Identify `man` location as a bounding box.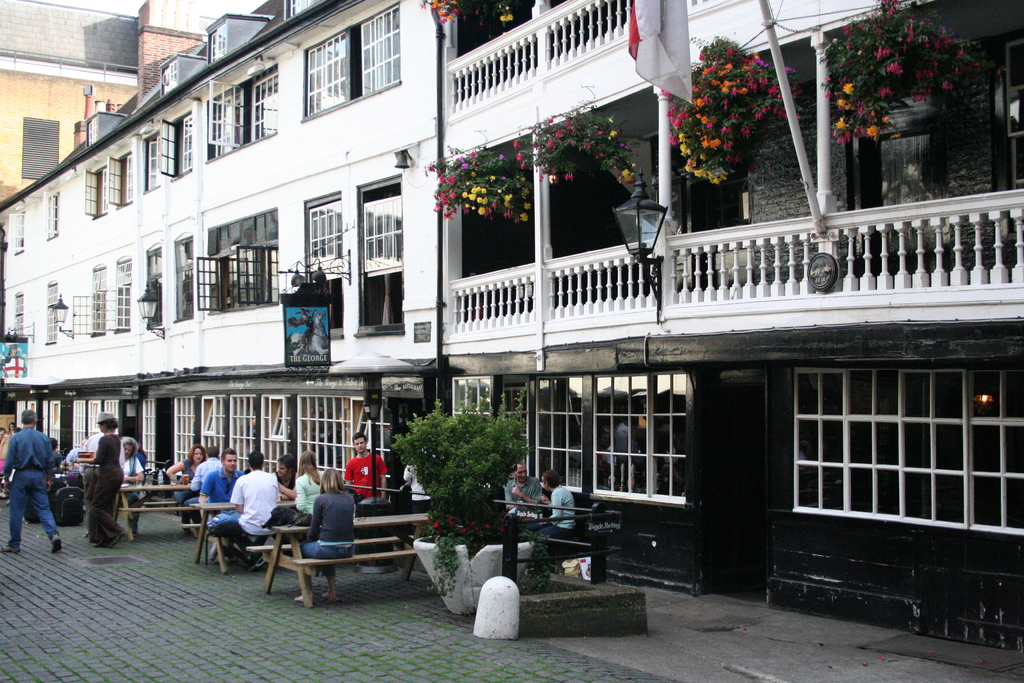
[194,446,251,560].
